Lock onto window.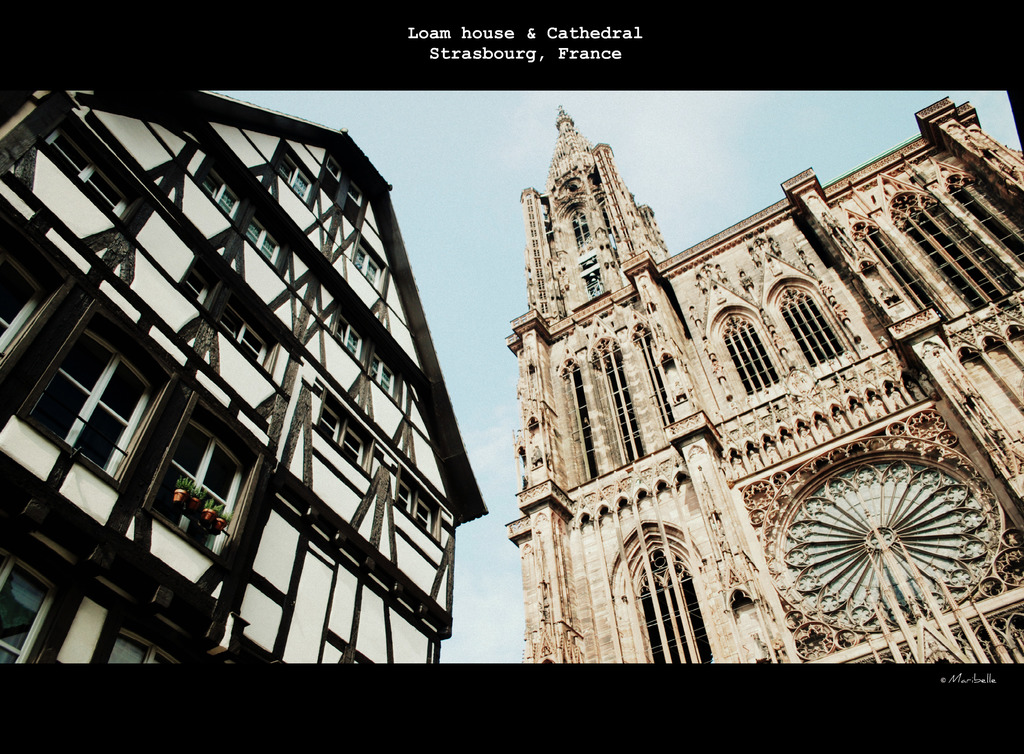
Locked: bbox=(565, 361, 598, 482).
